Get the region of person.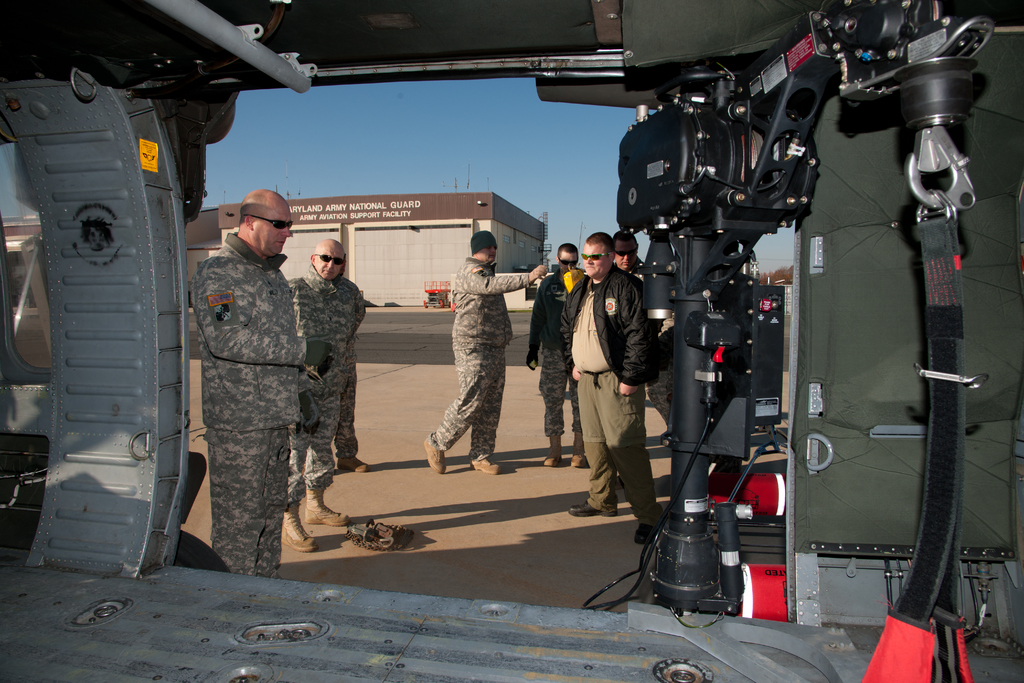
<region>609, 231, 650, 282</region>.
